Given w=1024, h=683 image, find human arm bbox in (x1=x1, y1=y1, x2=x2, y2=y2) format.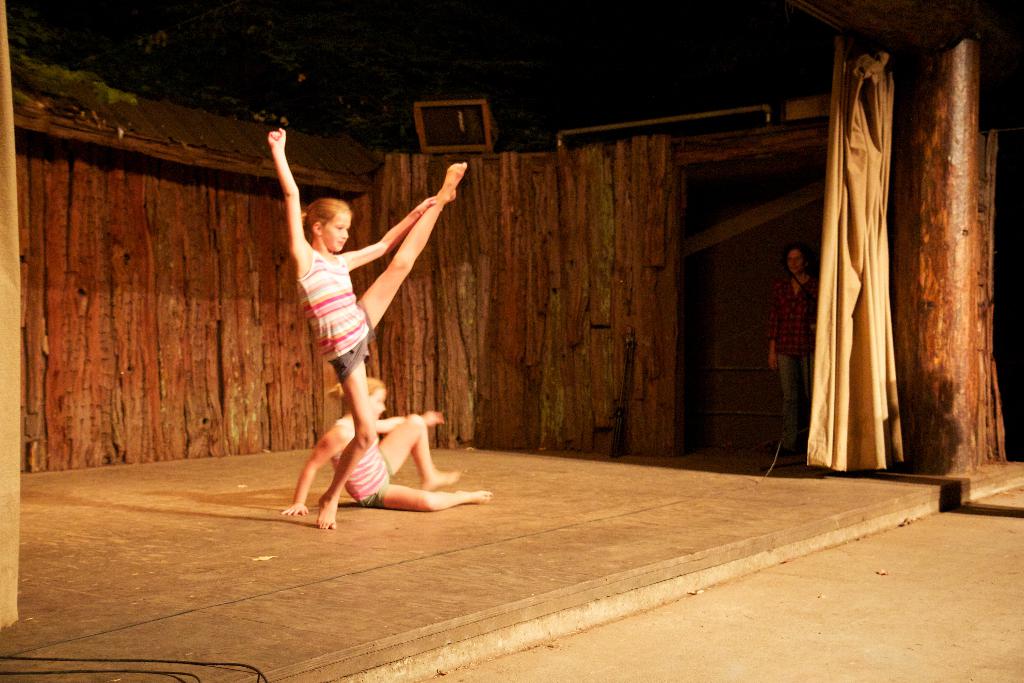
(x1=374, y1=409, x2=449, y2=434).
